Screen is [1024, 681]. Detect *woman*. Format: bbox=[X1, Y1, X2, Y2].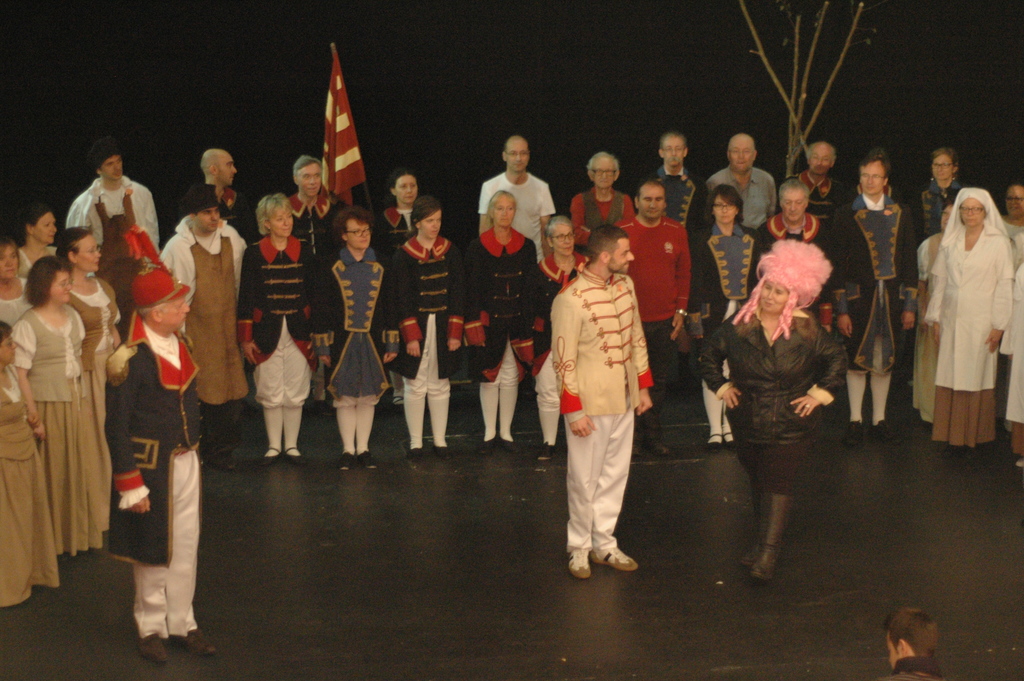
bbox=[230, 195, 319, 463].
